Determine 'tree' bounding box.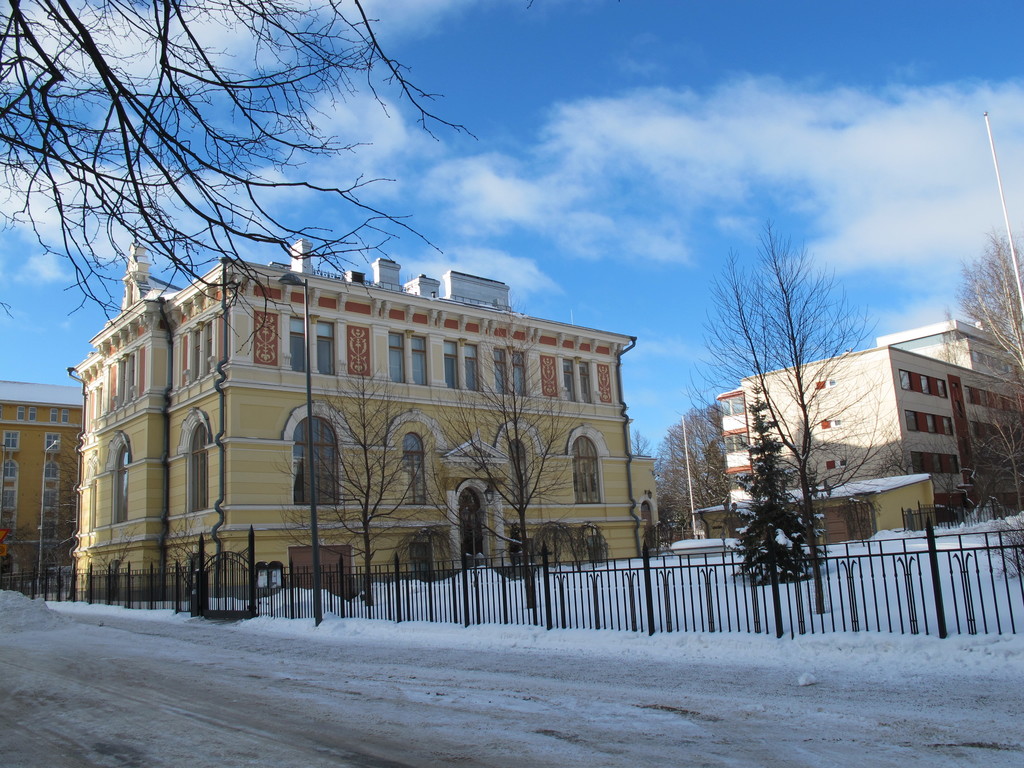
Determined: (x1=4, y1=525, x2=47, y2=596).
